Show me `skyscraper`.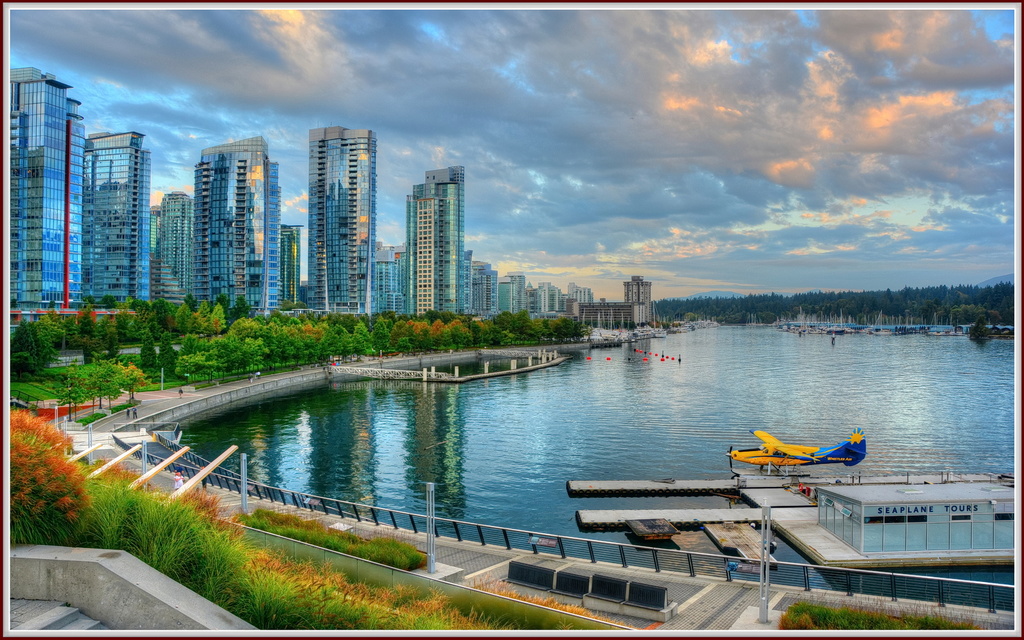
`skyscraper` is here: box=[195, 136, 278, 312].
